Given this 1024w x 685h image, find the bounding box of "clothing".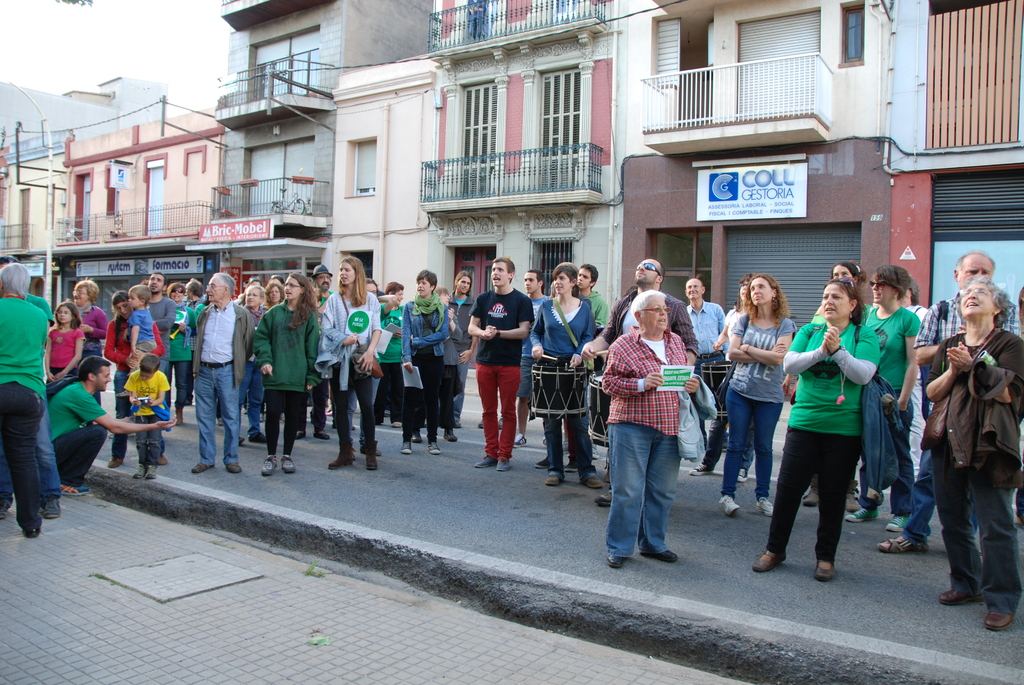
76/312/106/349.
